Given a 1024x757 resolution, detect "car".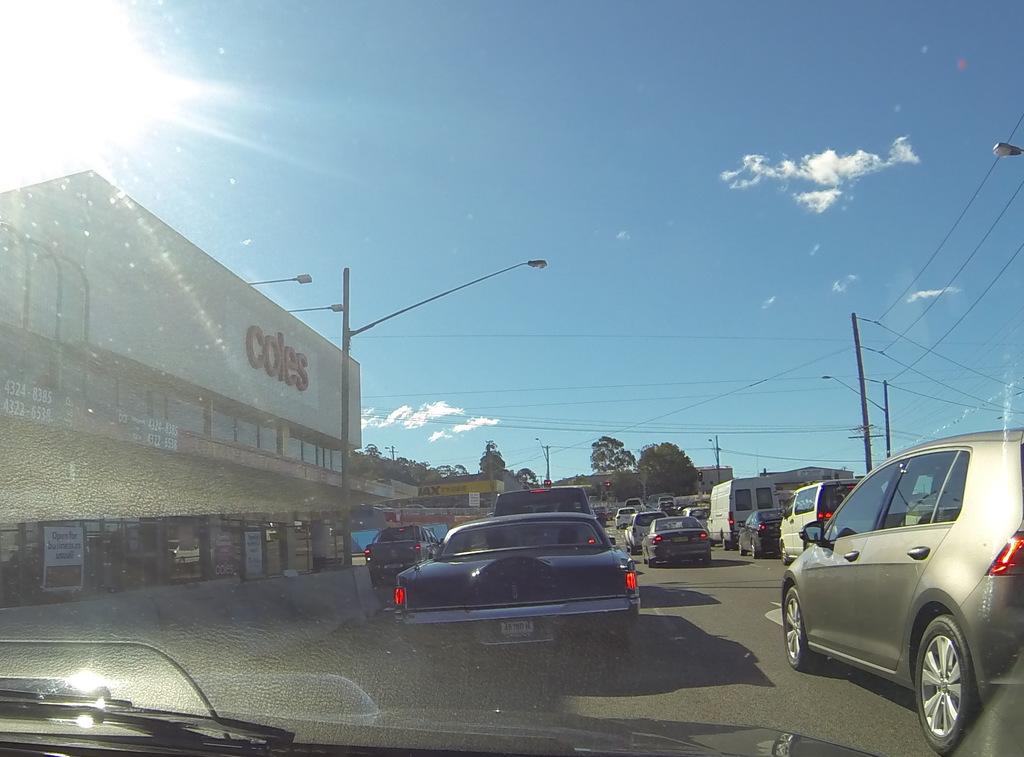
[x1=779, y1=475, x2=863, y2=566].
